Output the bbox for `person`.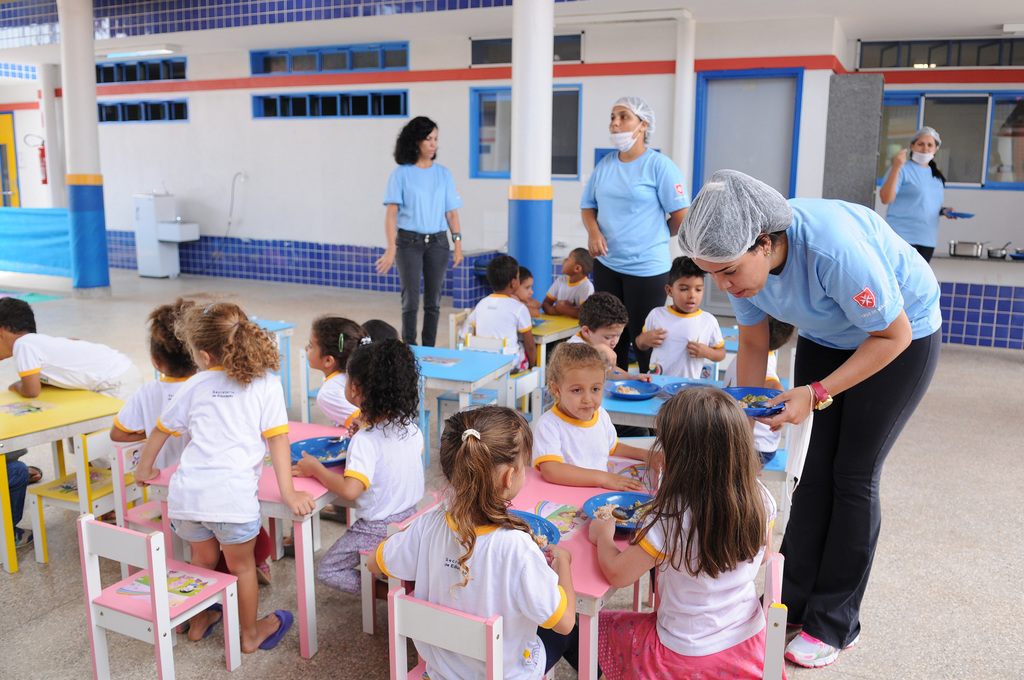
(left=365, top=412, right=576, bottom=679).
